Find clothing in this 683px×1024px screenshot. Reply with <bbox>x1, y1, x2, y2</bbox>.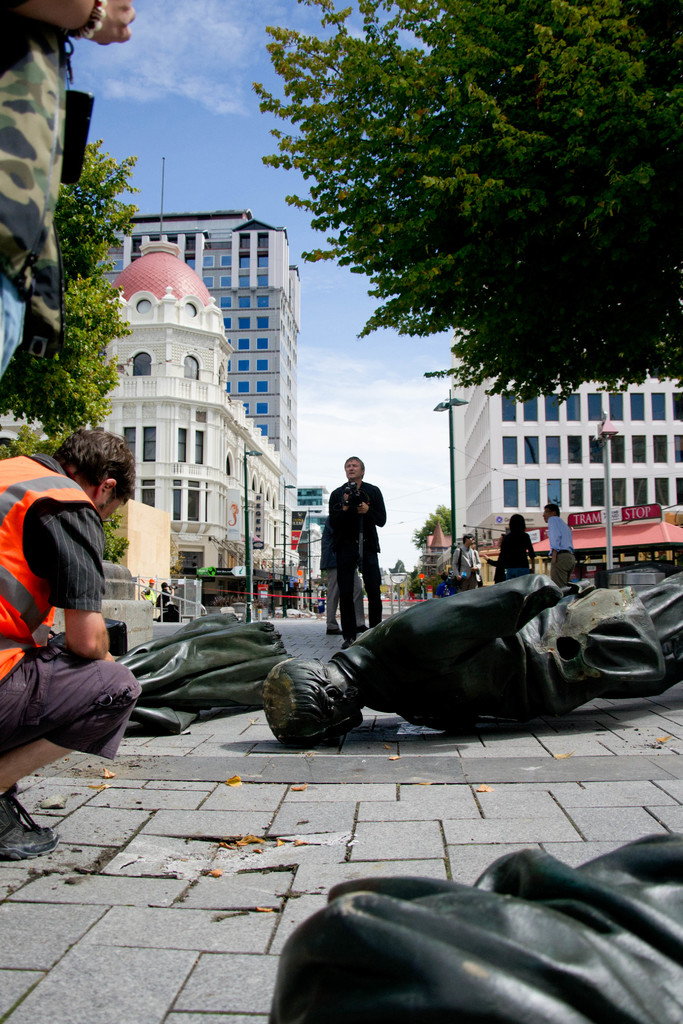
<bbox>436, 576, 449, 593</bbox>.
